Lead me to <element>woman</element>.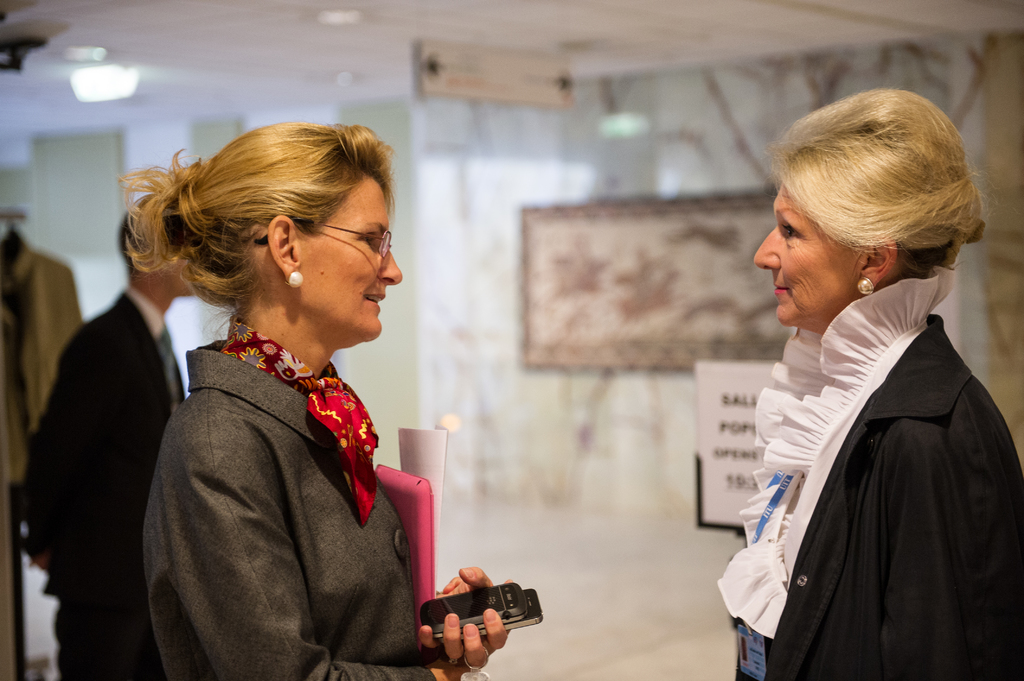
Lead to bbox(715, 88, 1023, 680).
